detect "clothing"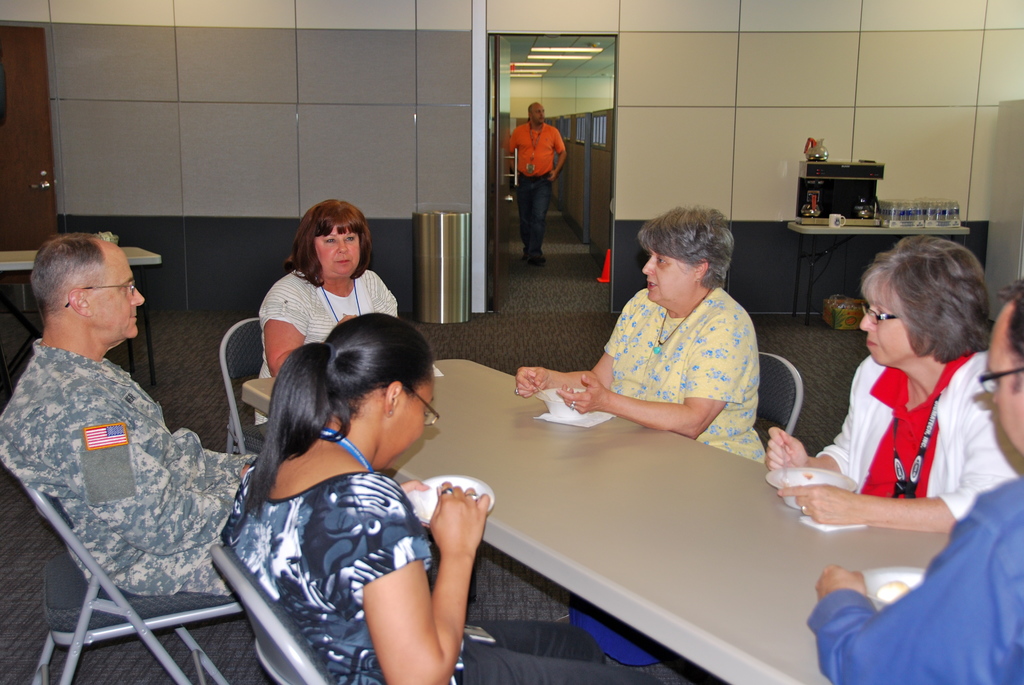
box=[502, 114, 561, 180]
